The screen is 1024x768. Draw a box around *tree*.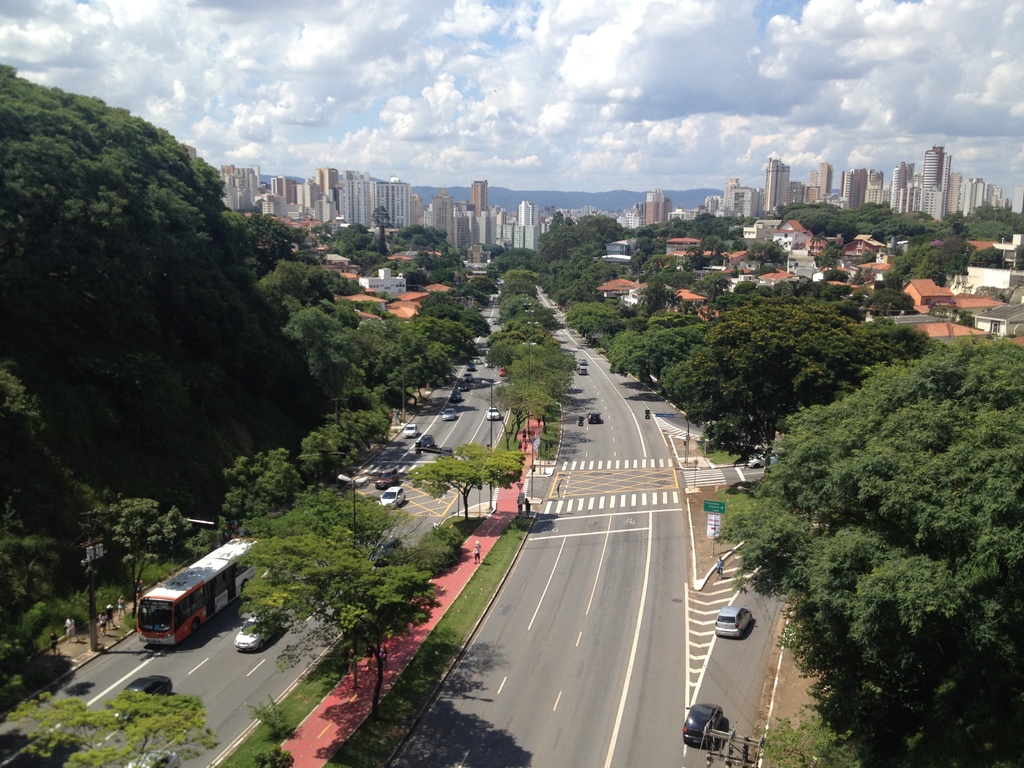
1:516:80:680.
